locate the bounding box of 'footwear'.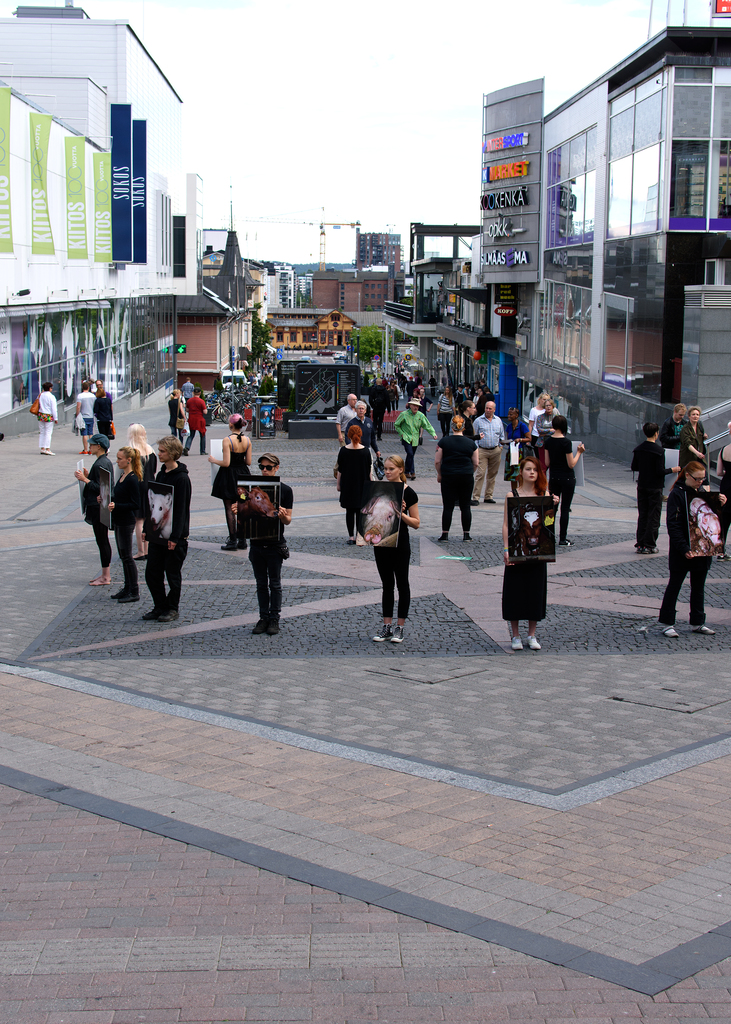
Bounding box: [left=559, top=538, right=577, bottom=548].
